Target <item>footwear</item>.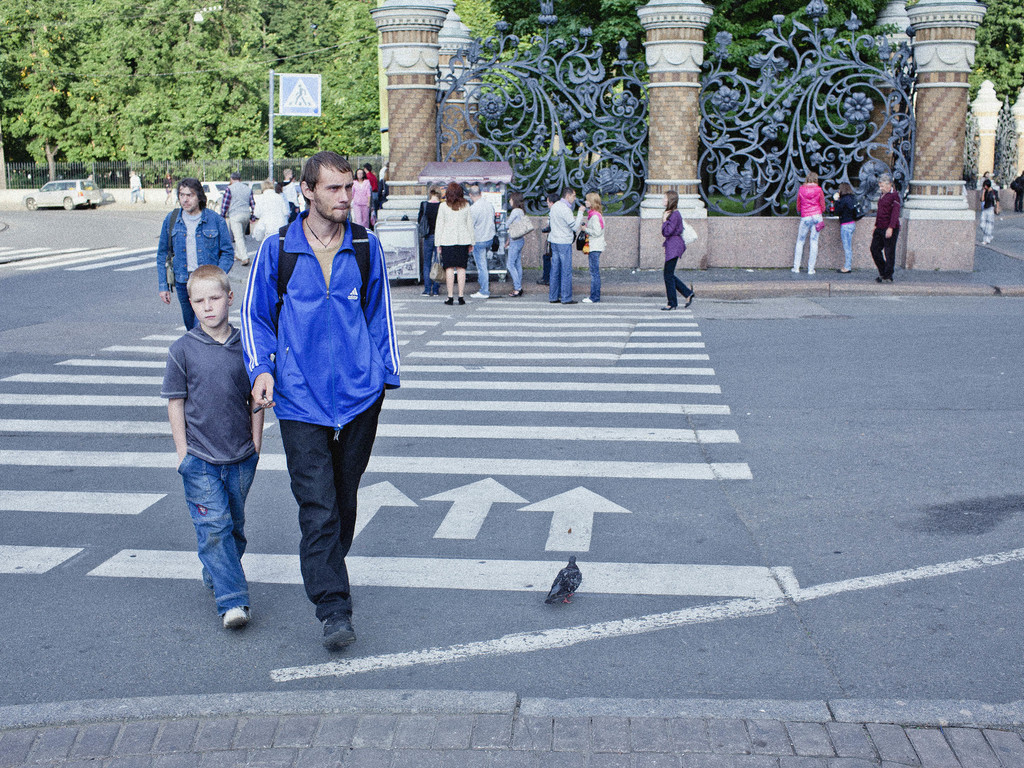
Target region: [x1=837, y1=268, x2=856, y2=276].
